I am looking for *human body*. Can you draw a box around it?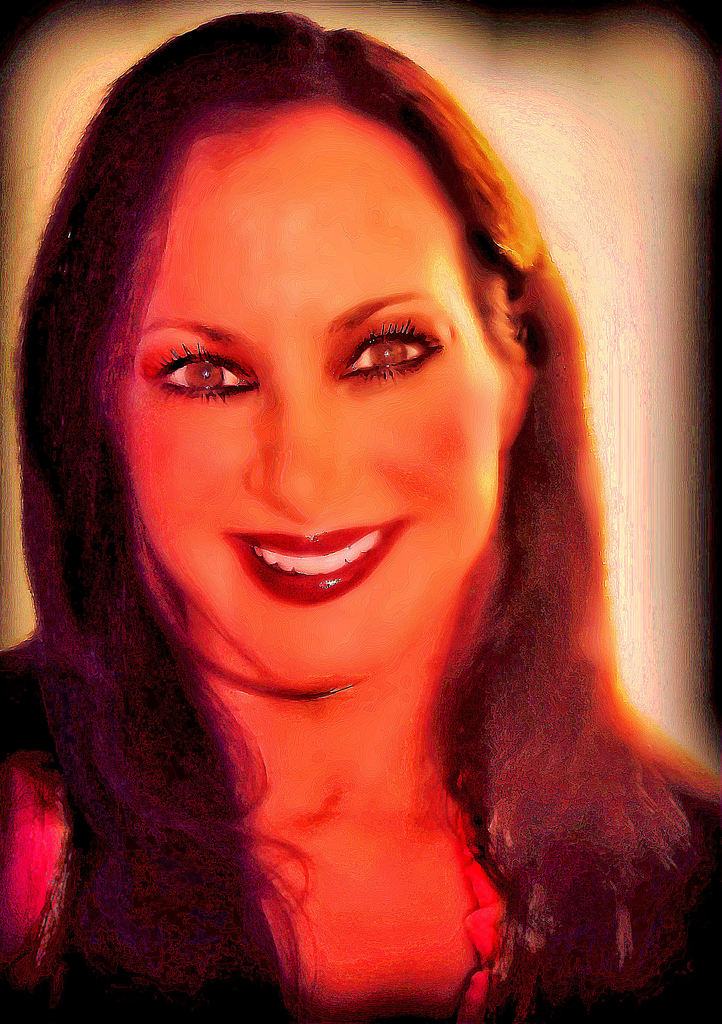
Sure, the bounding box is Rect(0, 12, 721, 1023).
